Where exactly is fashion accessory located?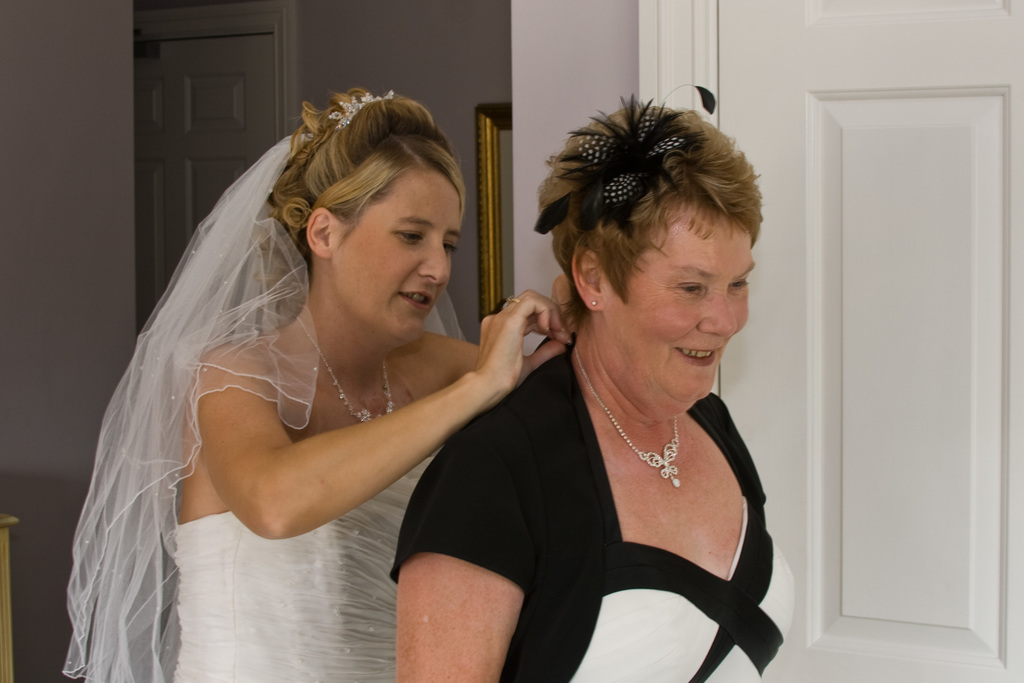
Its bounding box is [502,297,520,309].
